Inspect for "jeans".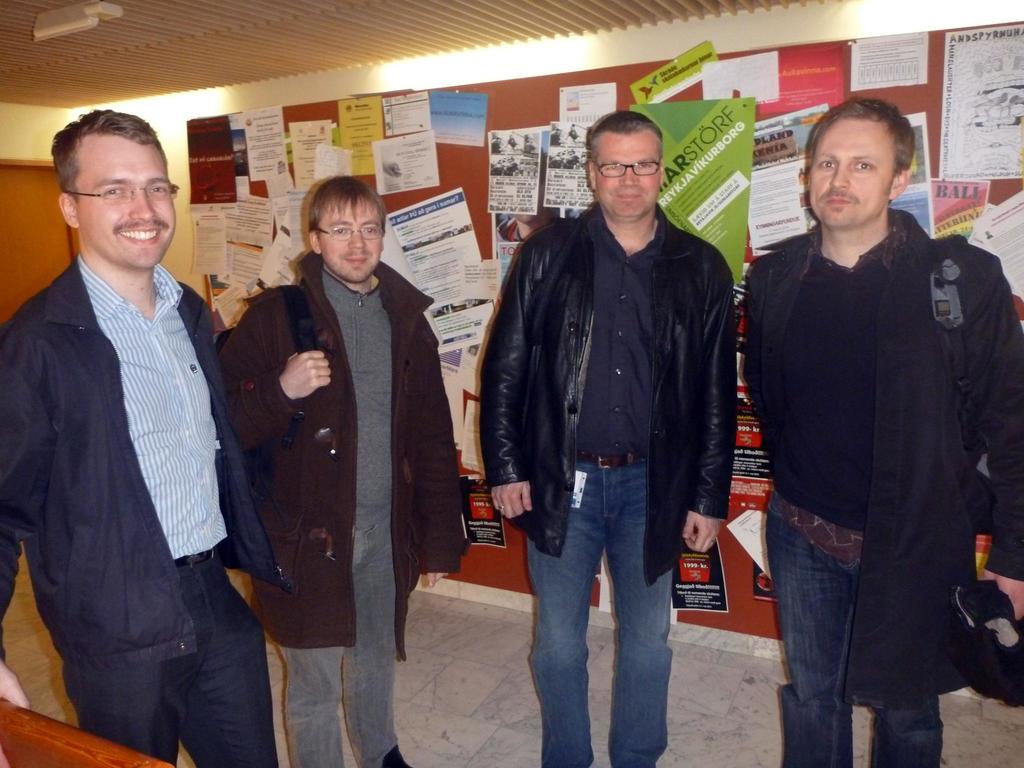
Inspection: select_region(530, 452, 671, 767).
